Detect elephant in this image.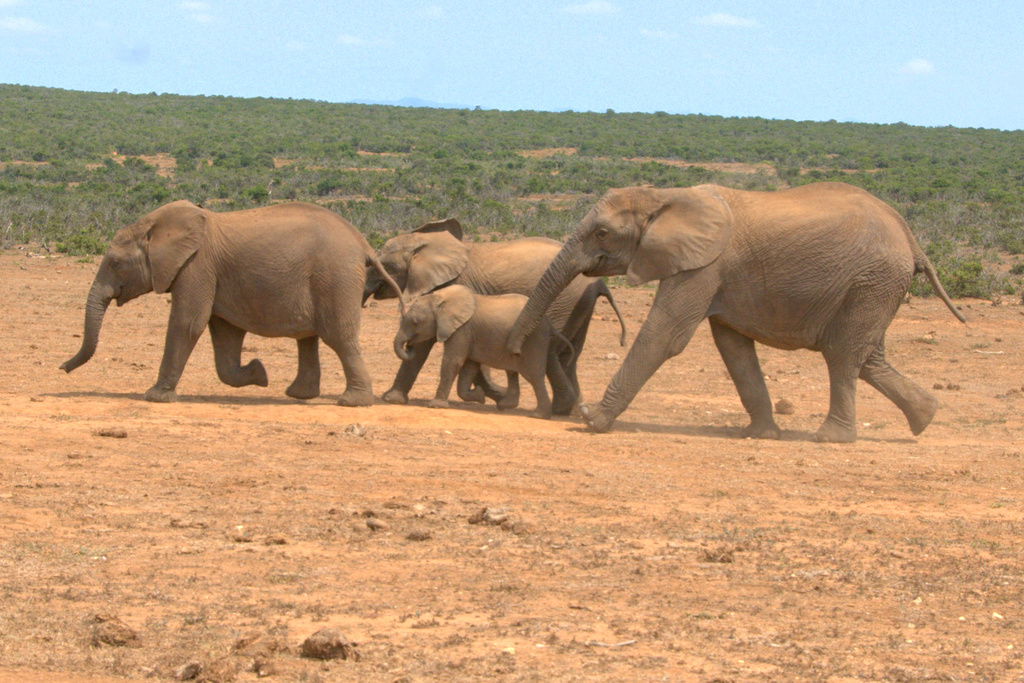
Detection: <bbox>365, 220, 626, 416</bbox>.
